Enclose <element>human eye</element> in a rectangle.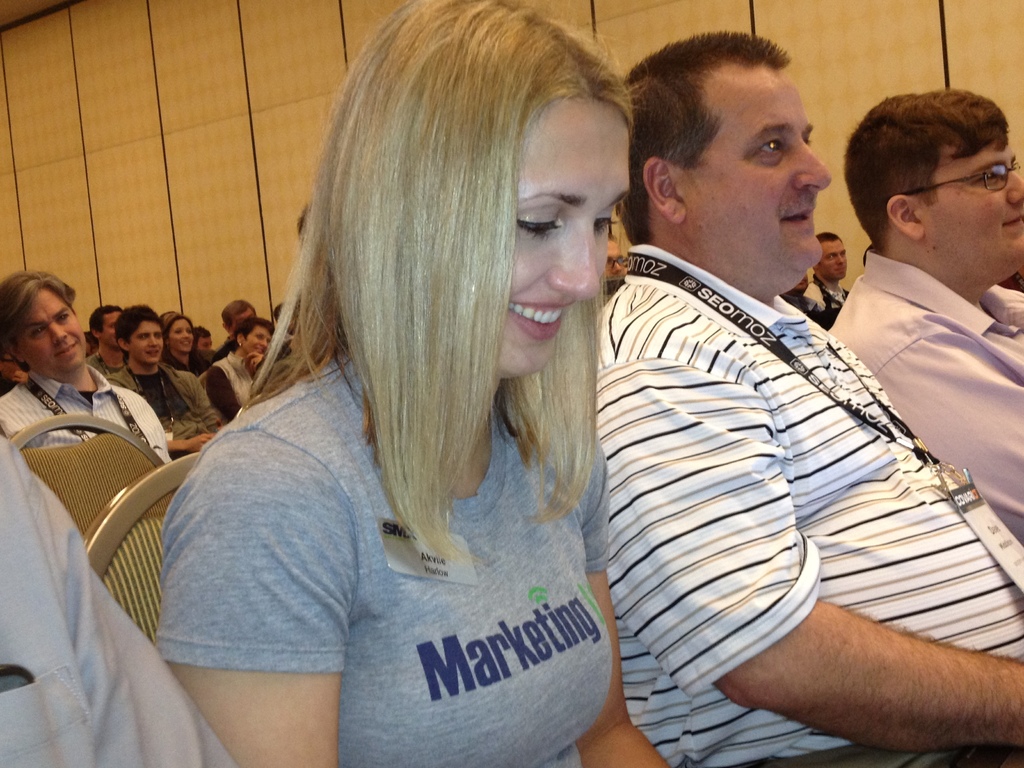
[972,167,1000,184].
